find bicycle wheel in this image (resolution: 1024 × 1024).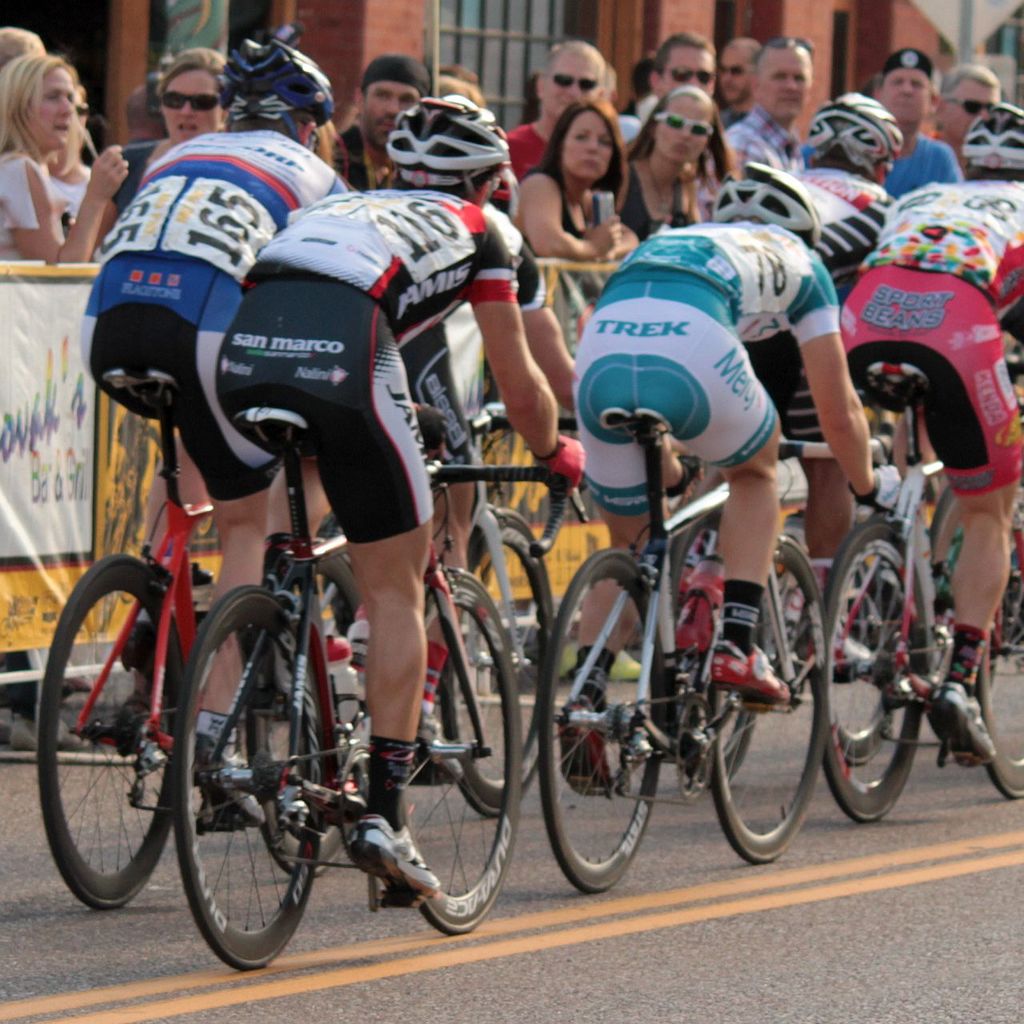
[36, 556, 191, 913].
